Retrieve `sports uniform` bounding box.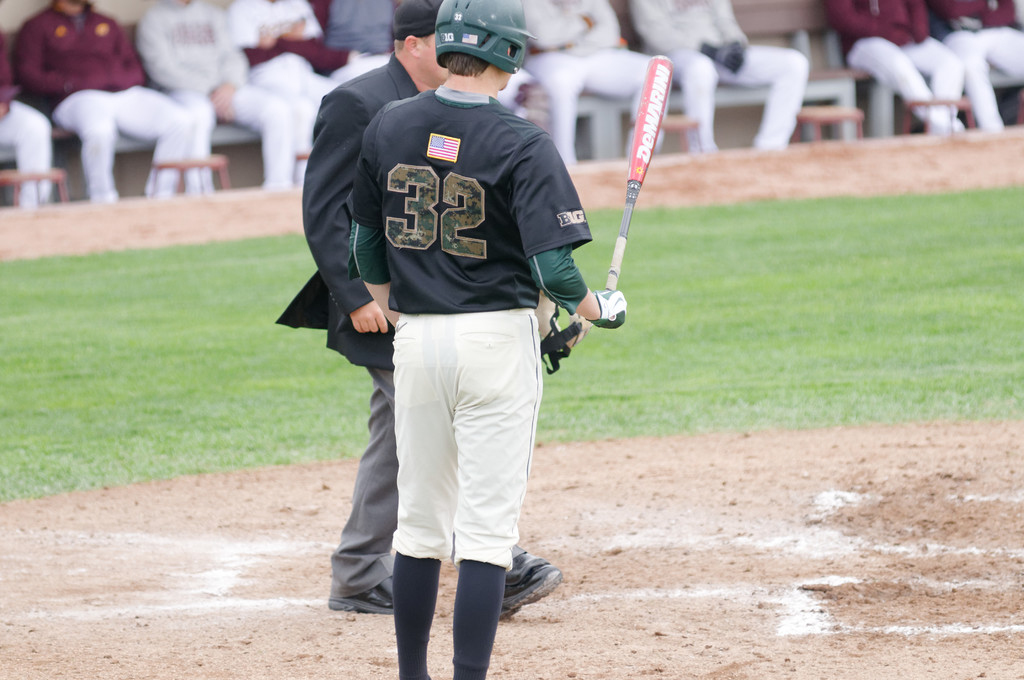
Bounding box: region(829, 0, 968, 133).
